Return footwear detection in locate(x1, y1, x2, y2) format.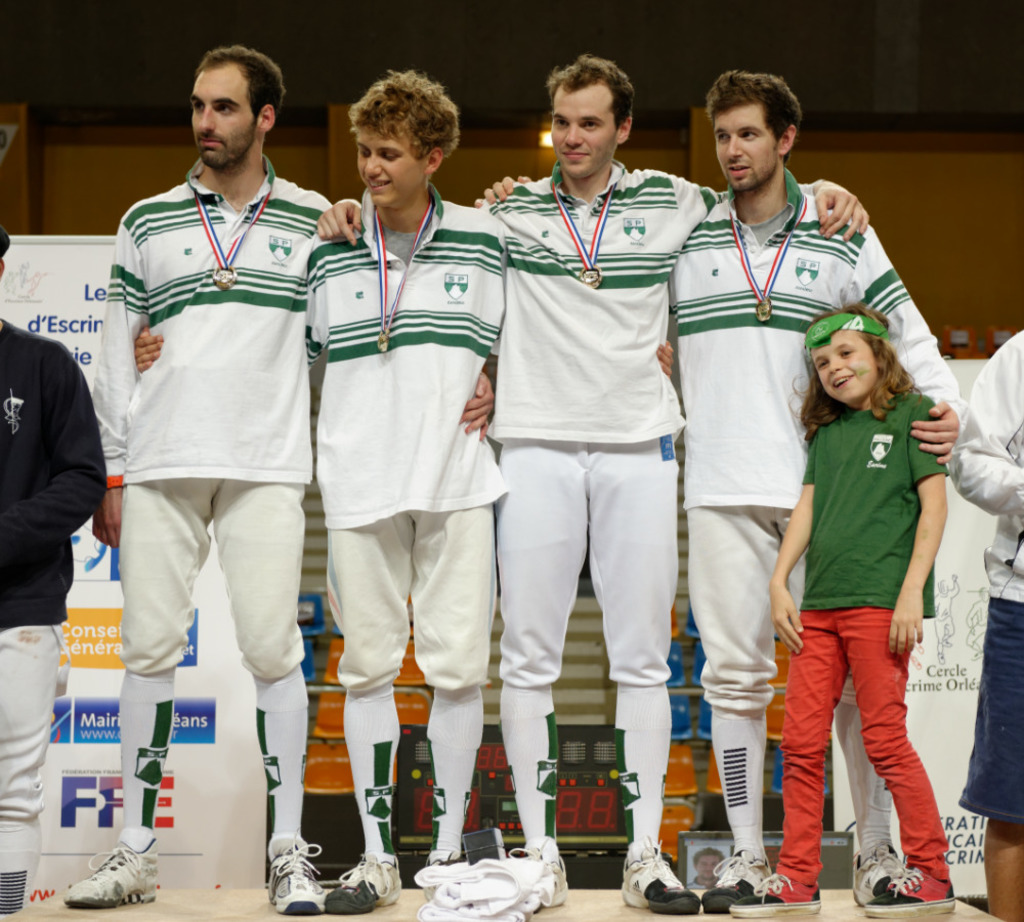
locate(615, 841, 698, 921).
